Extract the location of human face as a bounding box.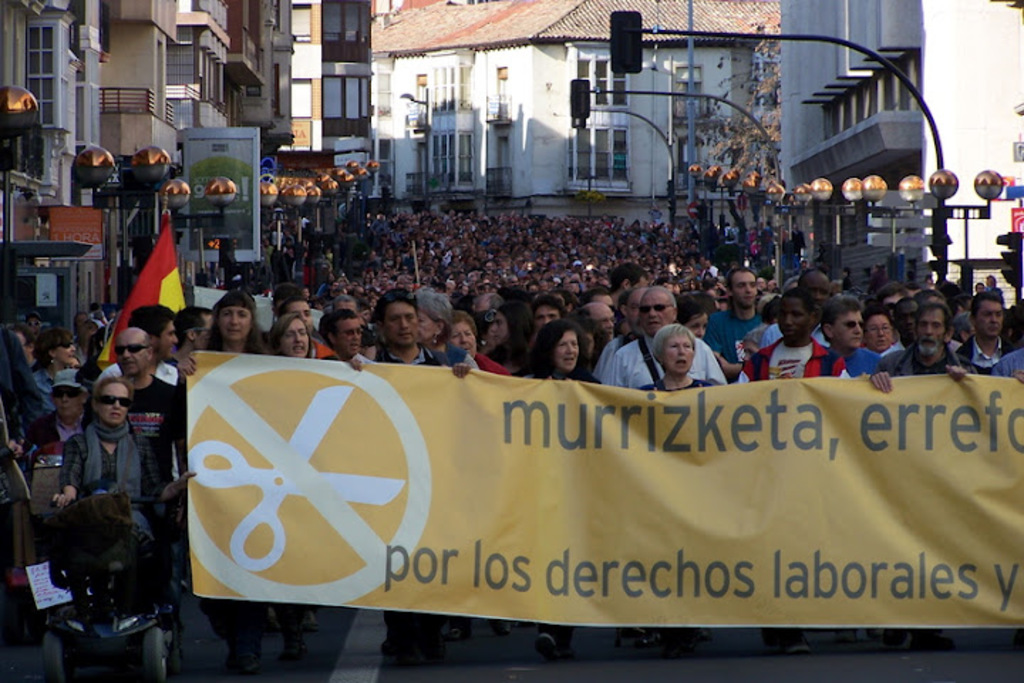
left=329, top=323, right=363, bottom=360.
